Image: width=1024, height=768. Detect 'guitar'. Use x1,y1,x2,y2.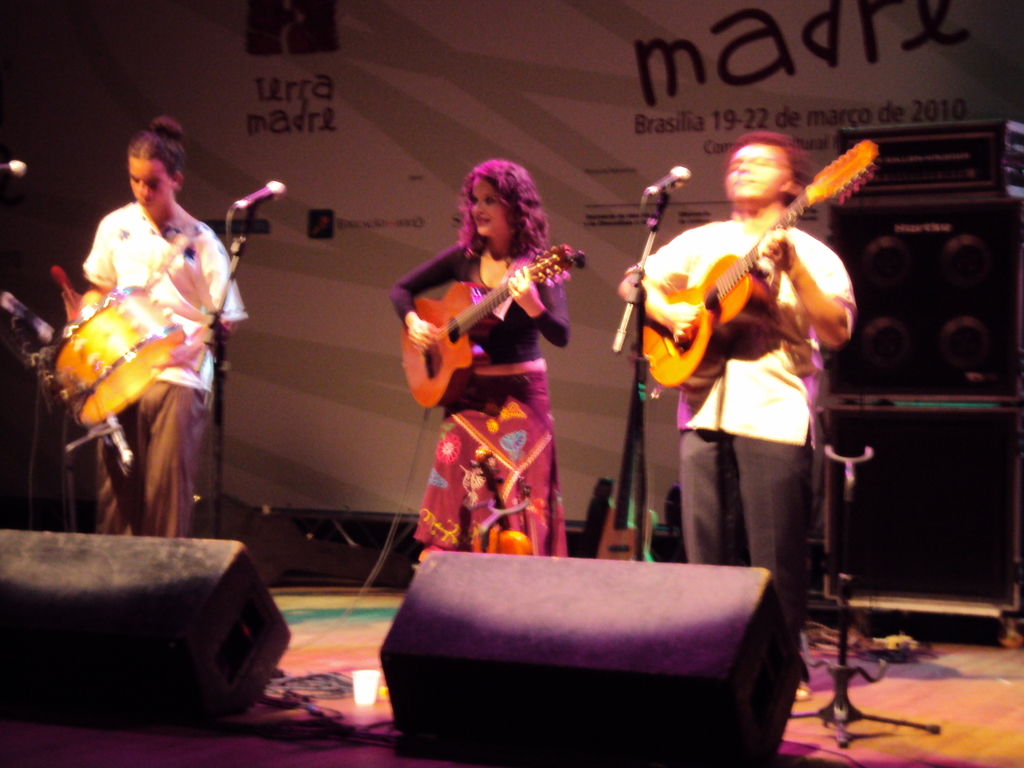
388,229,586,397.
